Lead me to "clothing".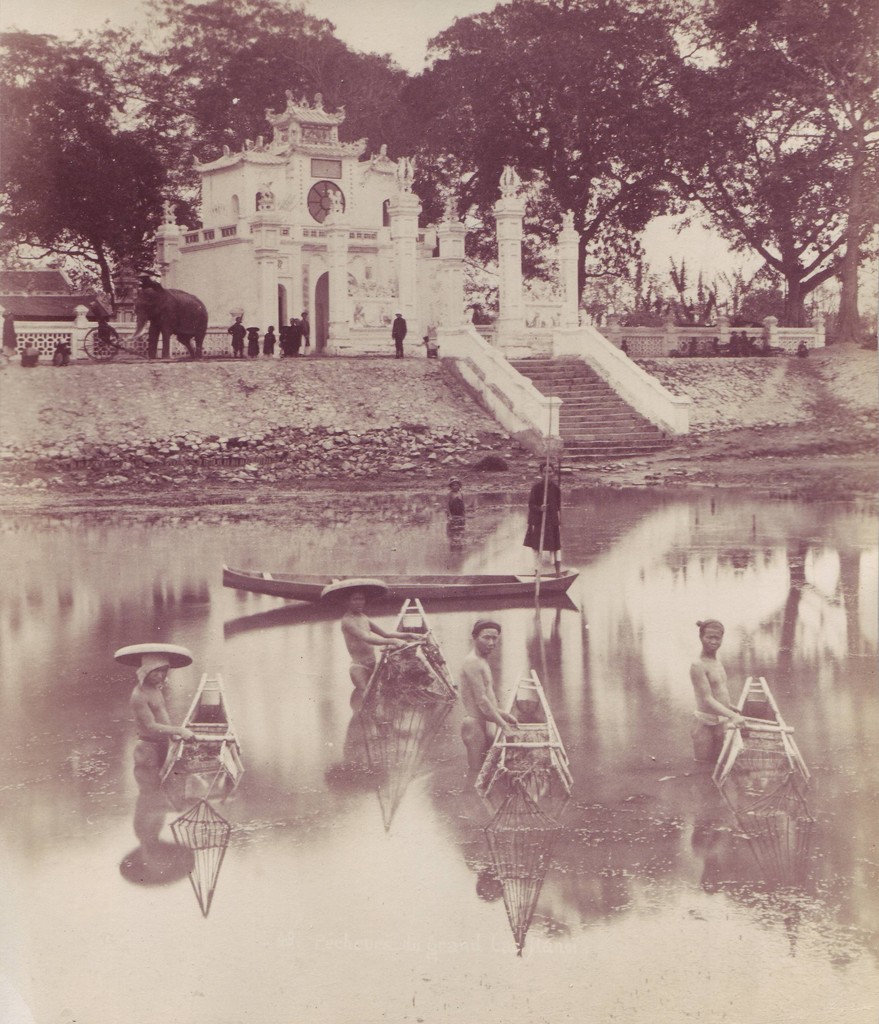
Lead to <region>446, 489, 465, 519</region>.
